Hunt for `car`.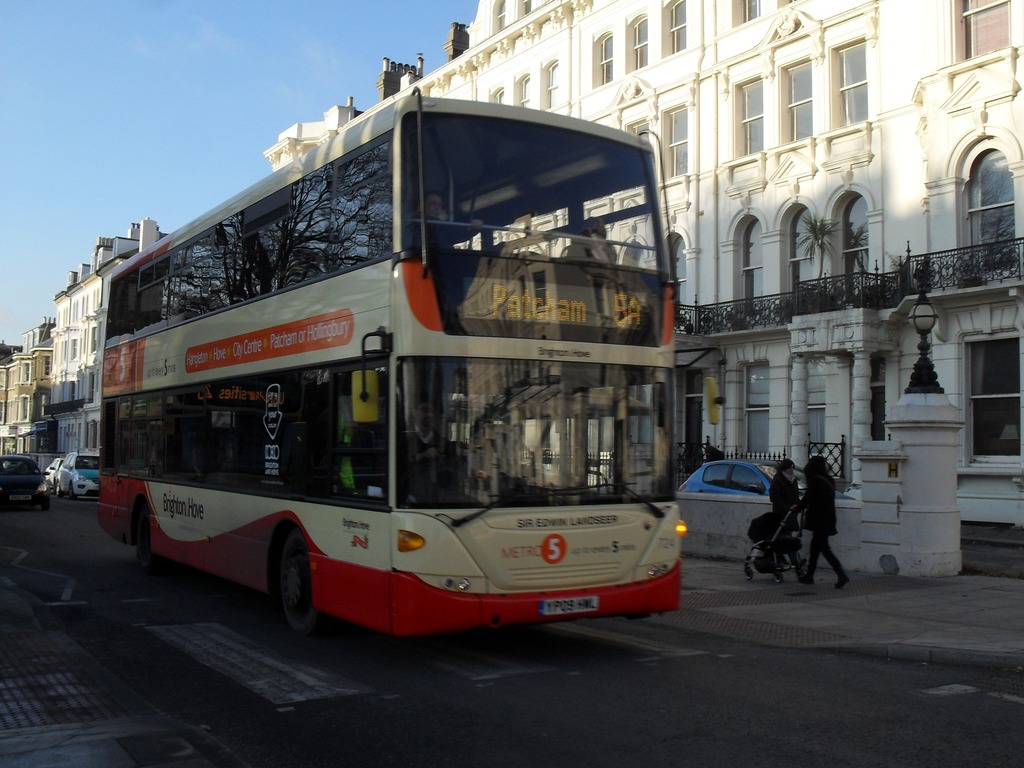
Hunted down at region(52, 444, 102, 497).
